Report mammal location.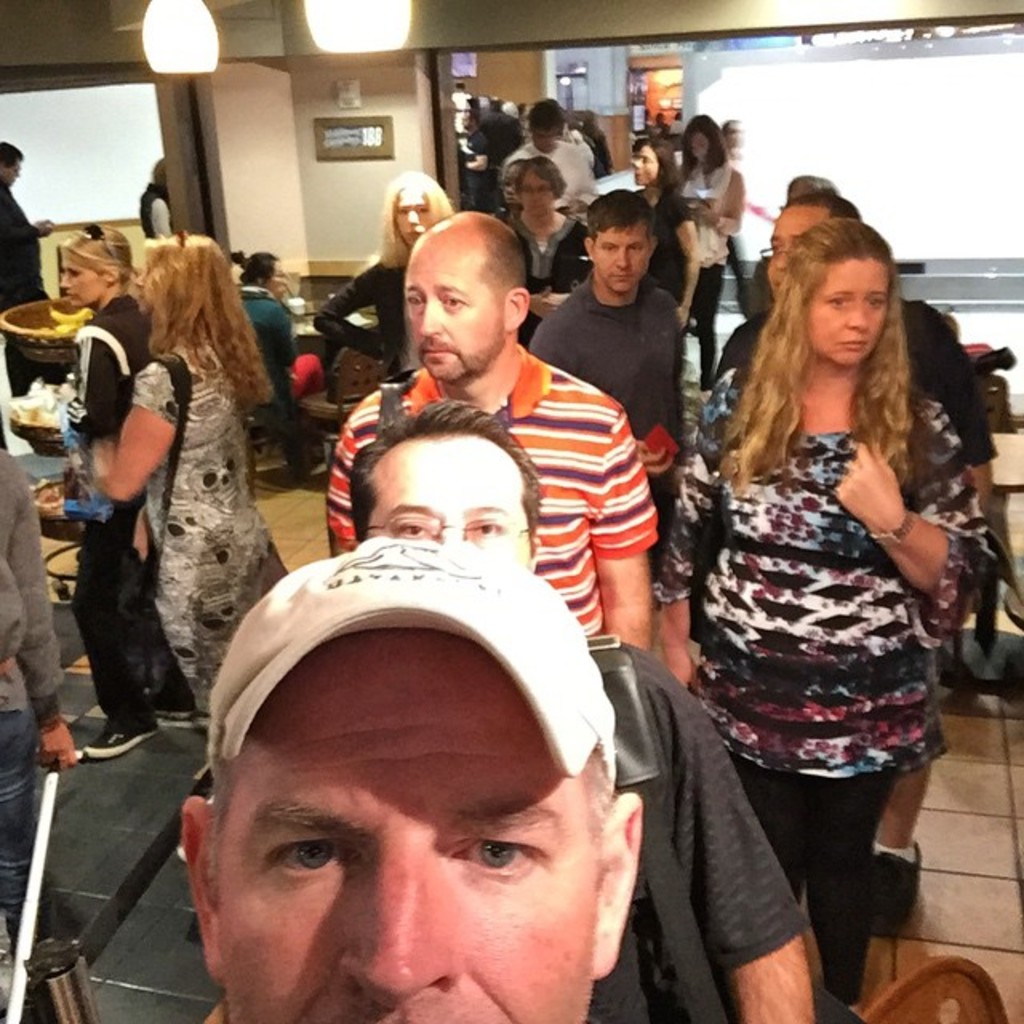
Report: 509,160,586,344.
